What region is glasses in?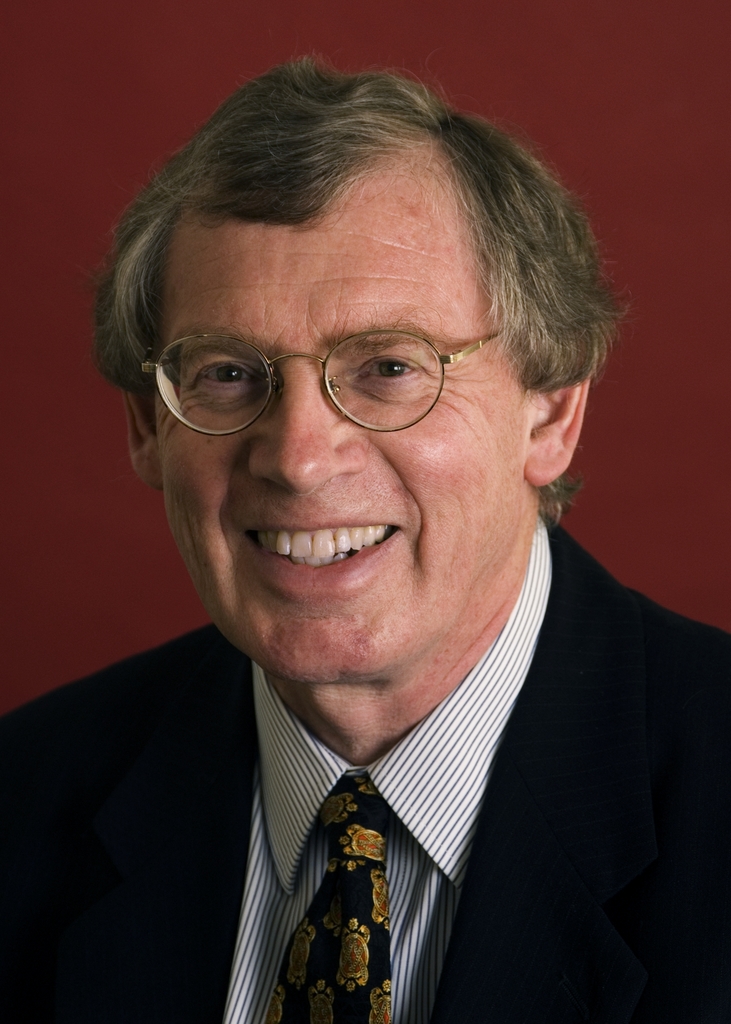
locate(135, 308, 532, 435).
